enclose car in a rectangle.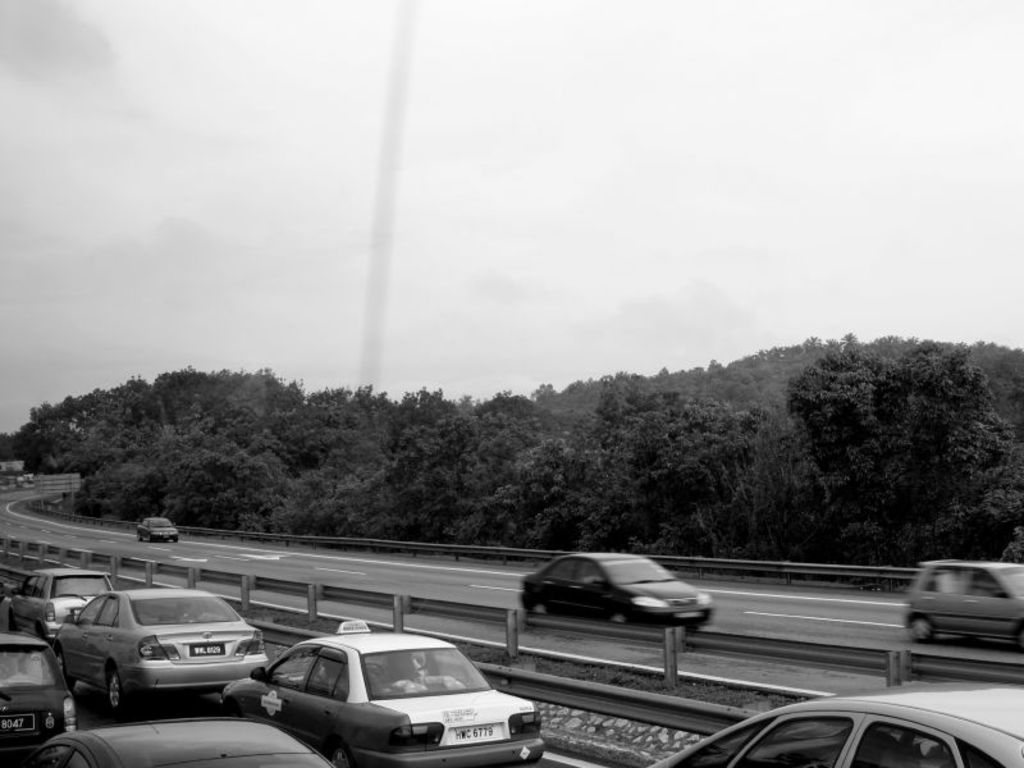
<bbox>137, 518, 179, 545</bbox>.
